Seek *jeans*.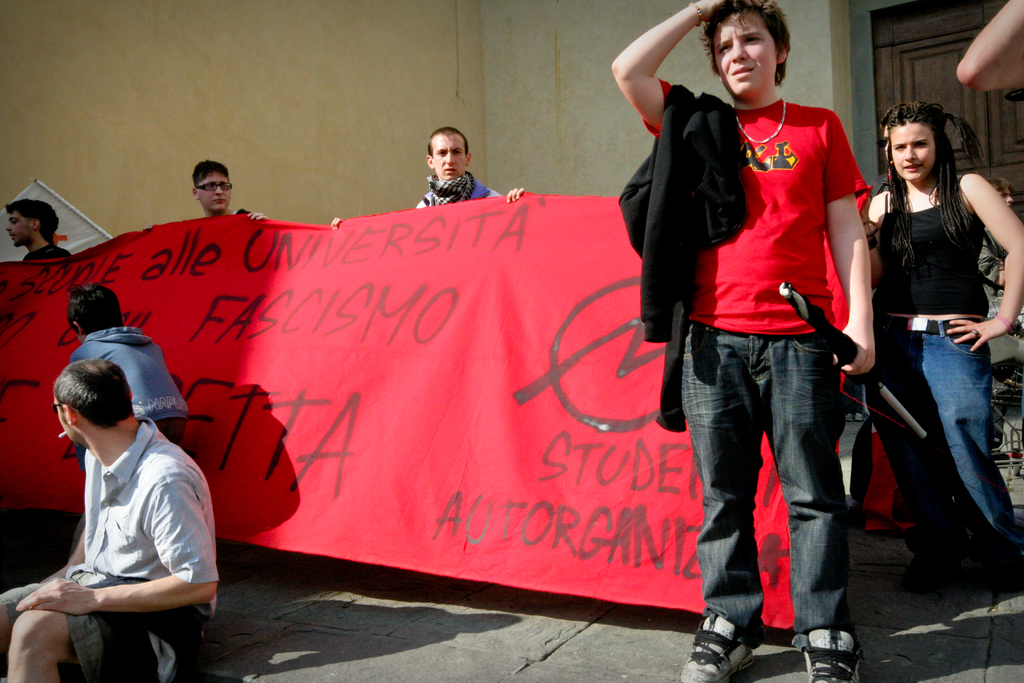
locate(870, 323, 1023, 555).
